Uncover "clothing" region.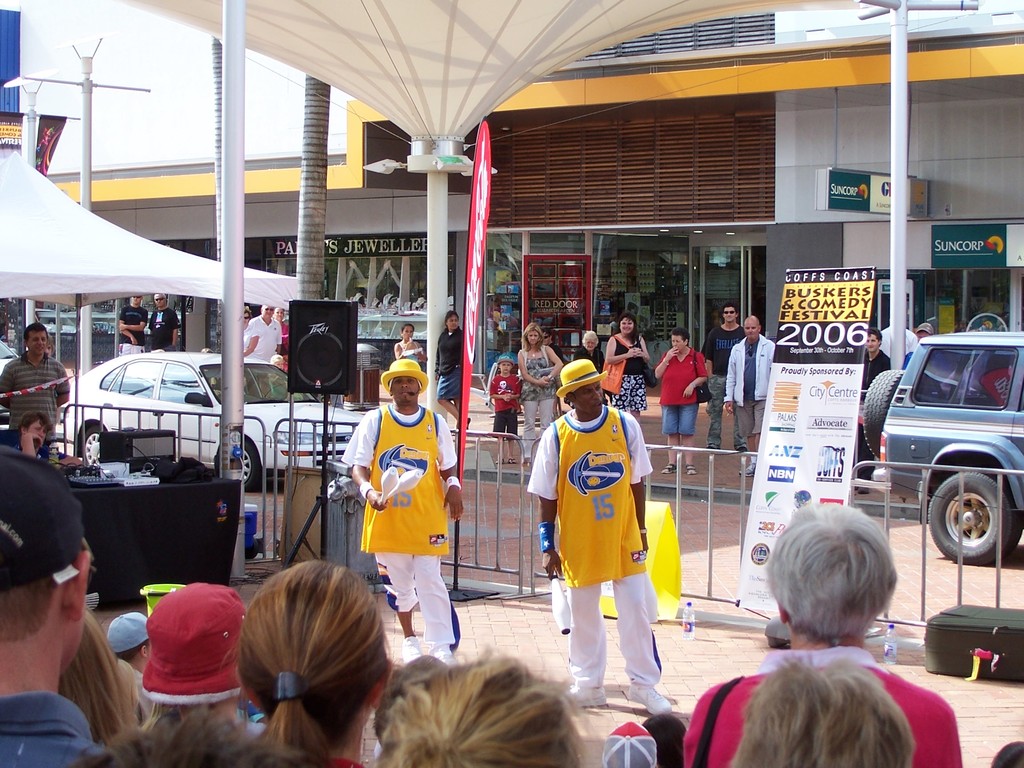
Uncovered: (24, 689, 116, 767).
